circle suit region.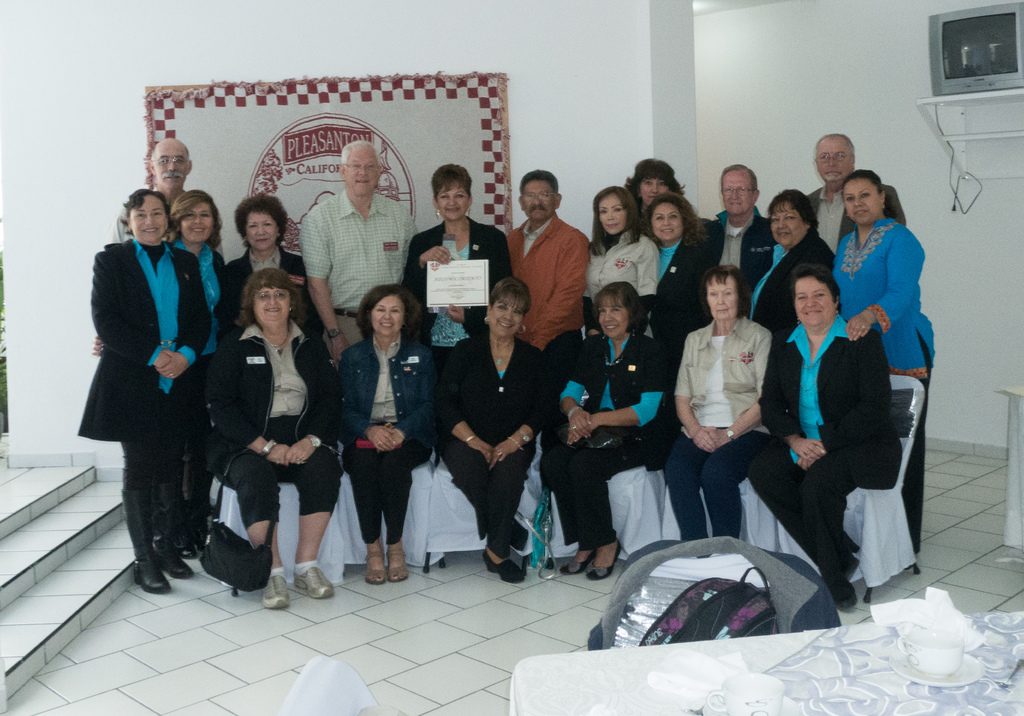
Region: l=646, t=233, r=715, b=354.
